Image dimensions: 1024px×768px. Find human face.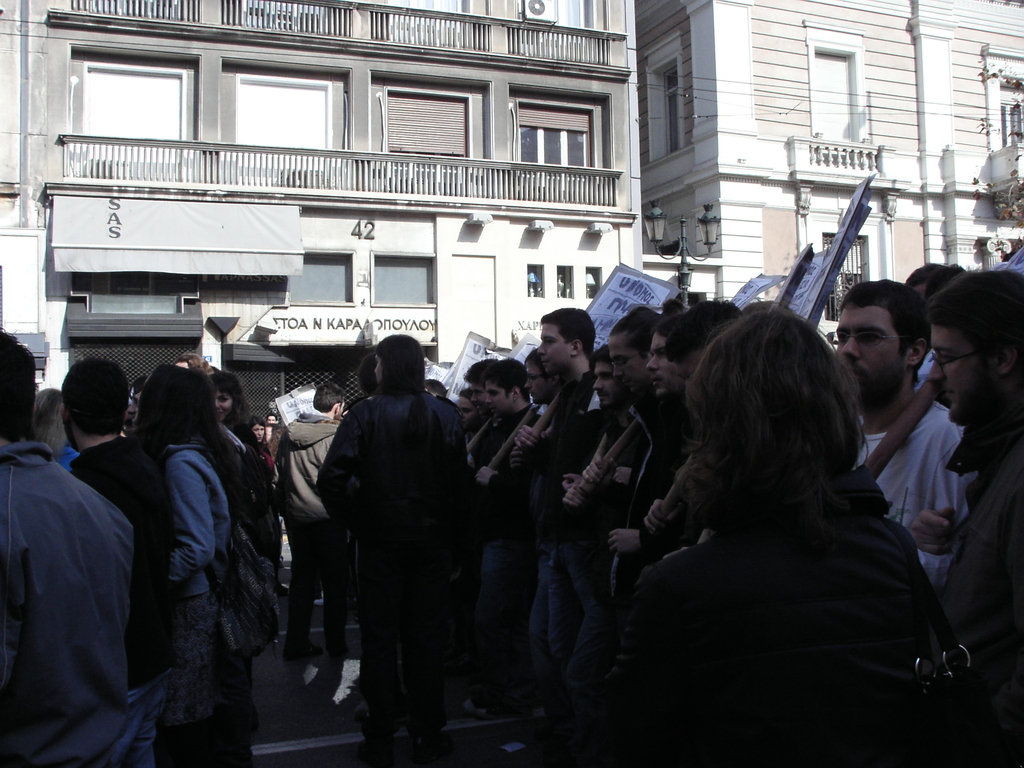
crop(606, 337, 644, 399).
